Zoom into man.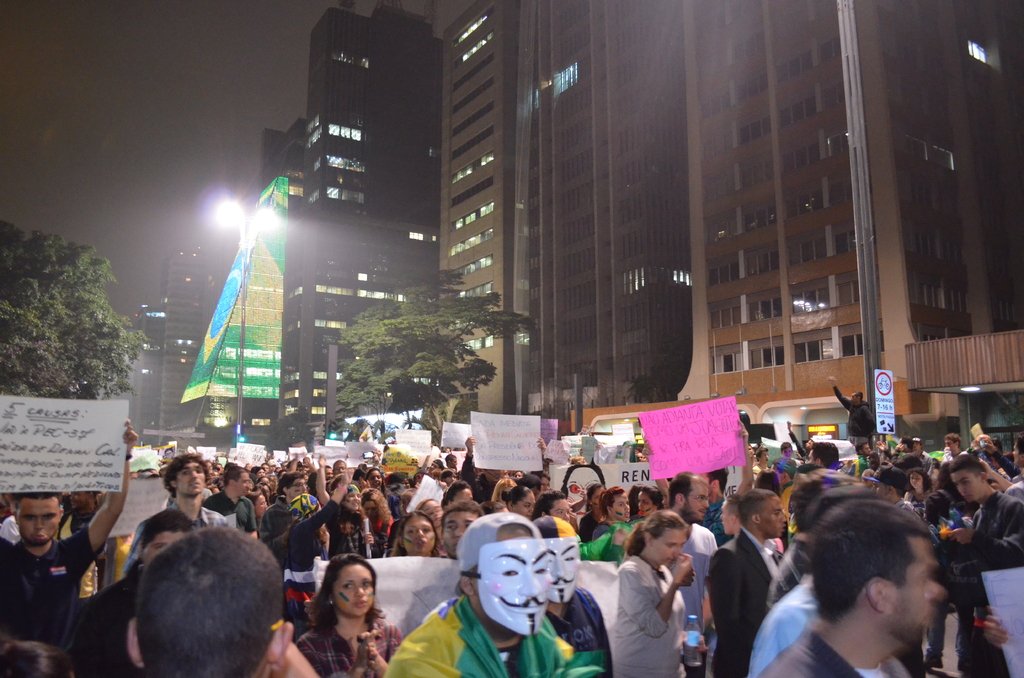
Zoom target: BBox(780, 441, 803, 469).
